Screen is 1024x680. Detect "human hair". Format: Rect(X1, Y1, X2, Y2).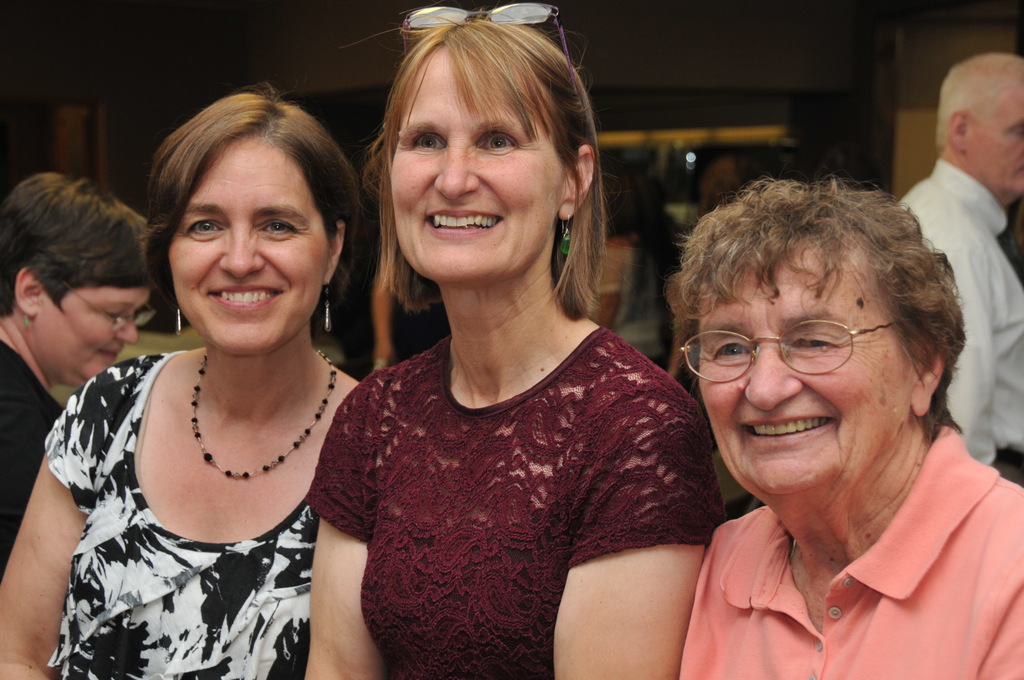
Rect(936, 53, 1023, 170).
